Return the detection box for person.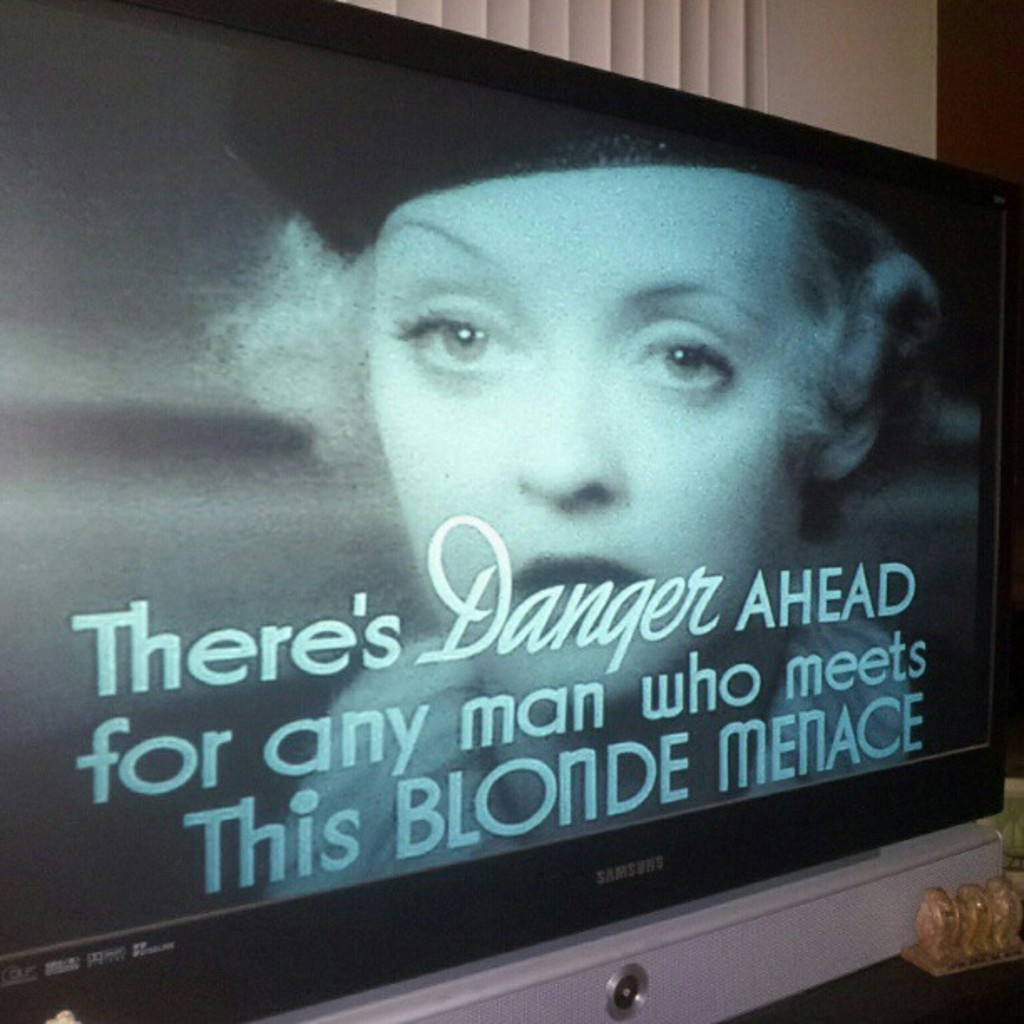
bbox=[231, 35, 950, 905].
